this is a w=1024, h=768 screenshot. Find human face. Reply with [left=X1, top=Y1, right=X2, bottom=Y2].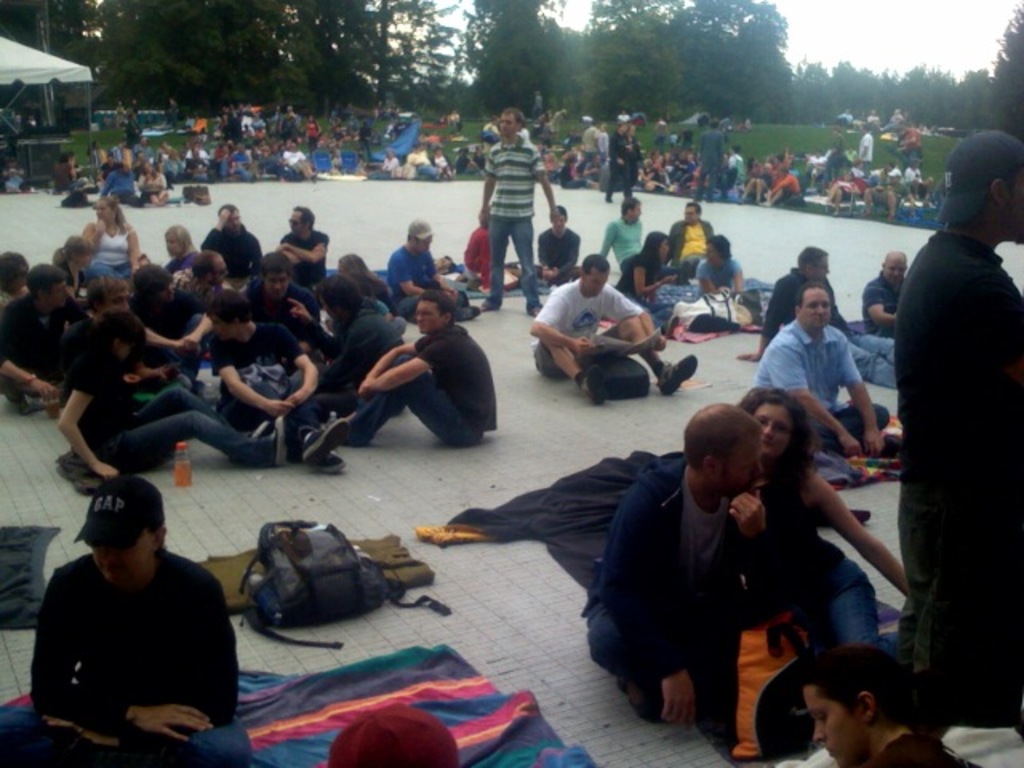
[left=702, top=243, right=720, bottom=262].
